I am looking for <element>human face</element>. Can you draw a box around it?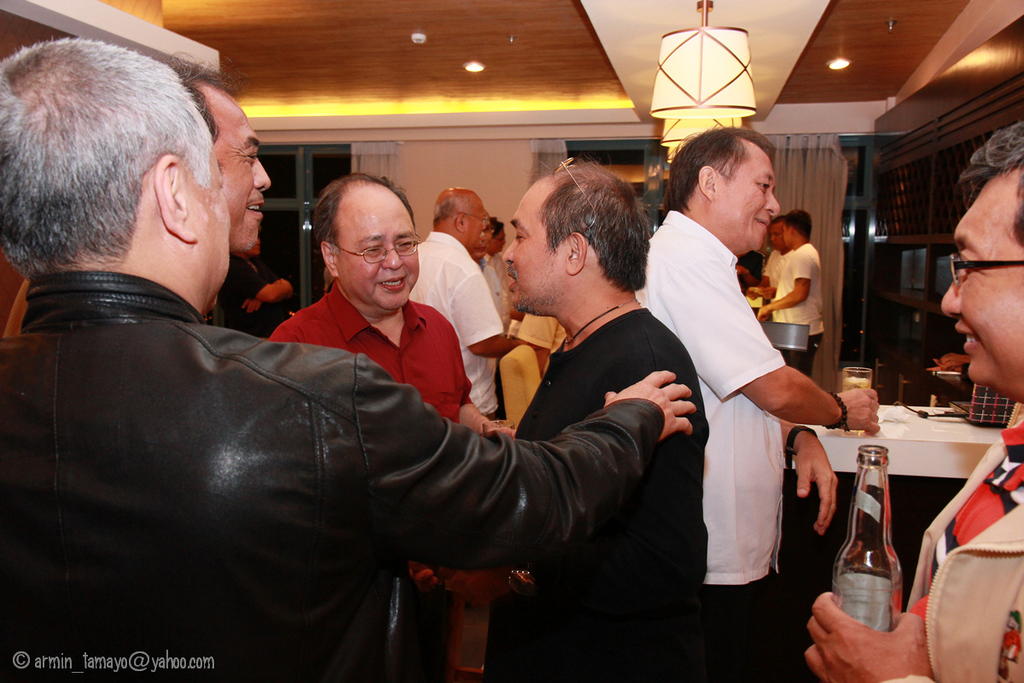
Sure, the bounding box is l=189, t=150, r=231, b=312.
